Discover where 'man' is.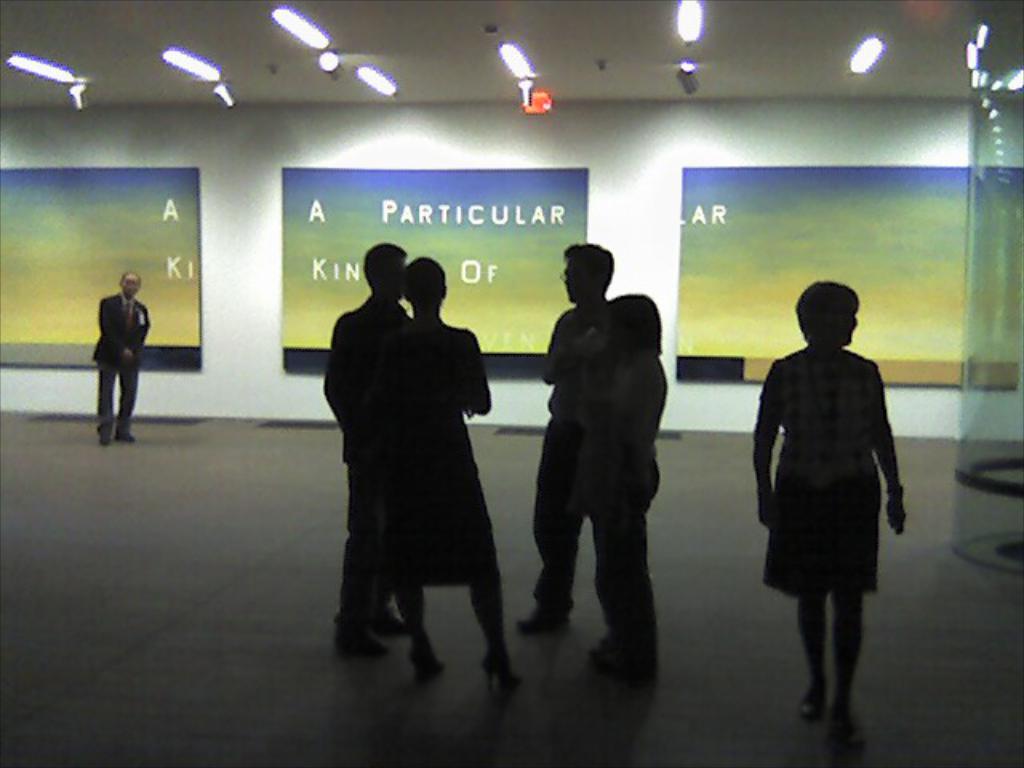
Discovered at bbox=[512, 242, 616, 629].
